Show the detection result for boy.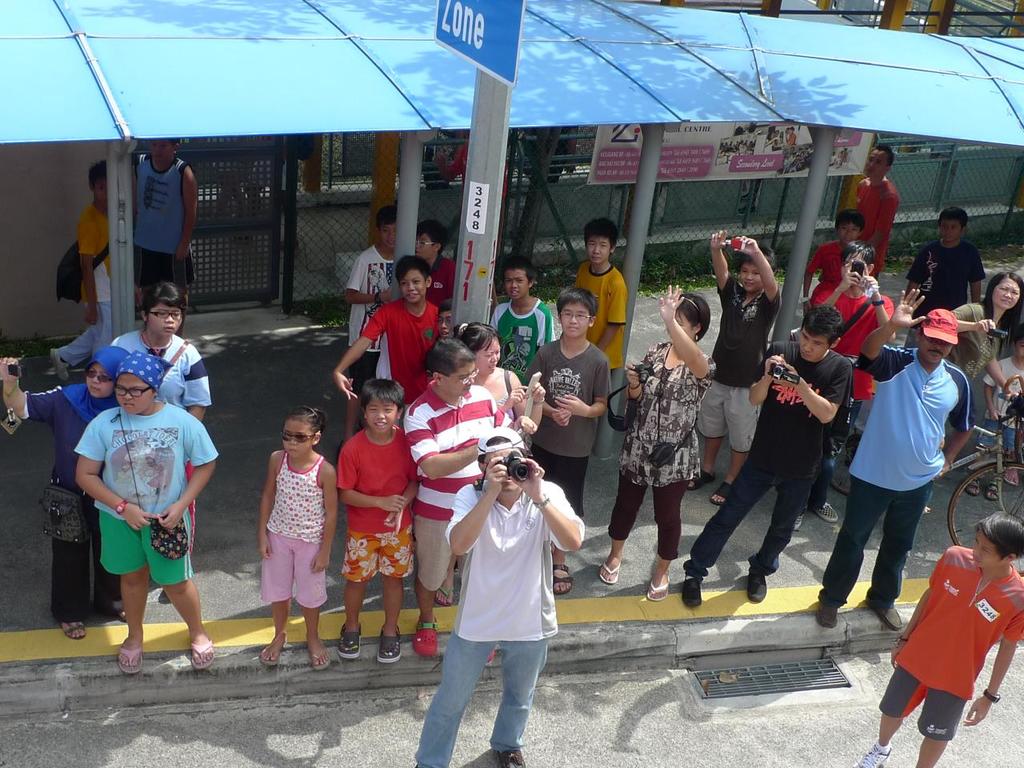
437,302,453,342.
